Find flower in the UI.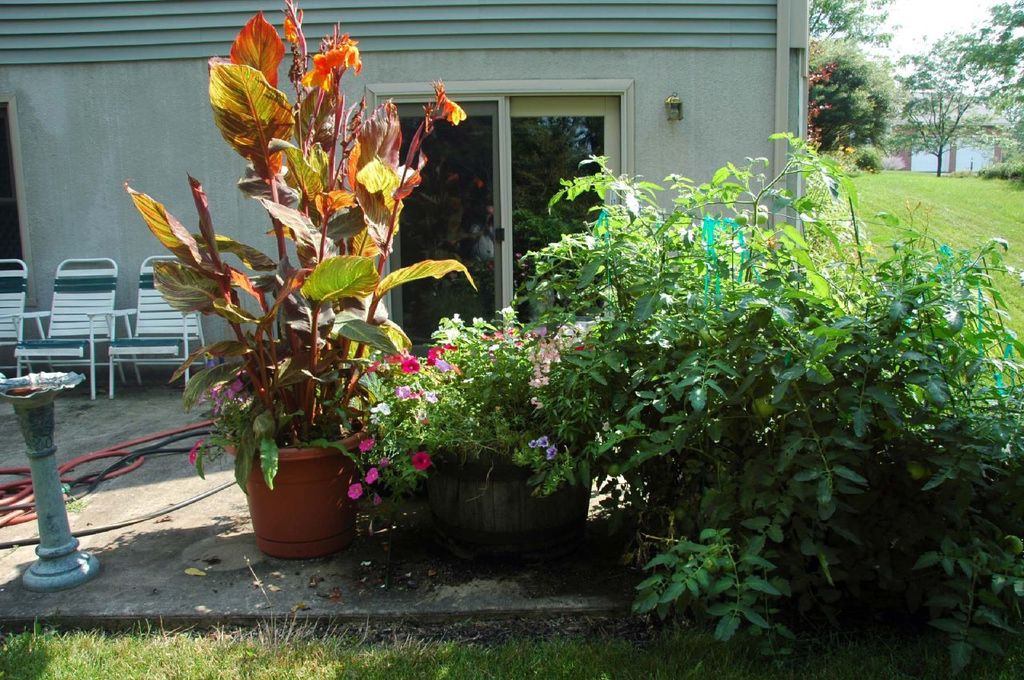
UI element at Rect(346, 485, 362, 501).
